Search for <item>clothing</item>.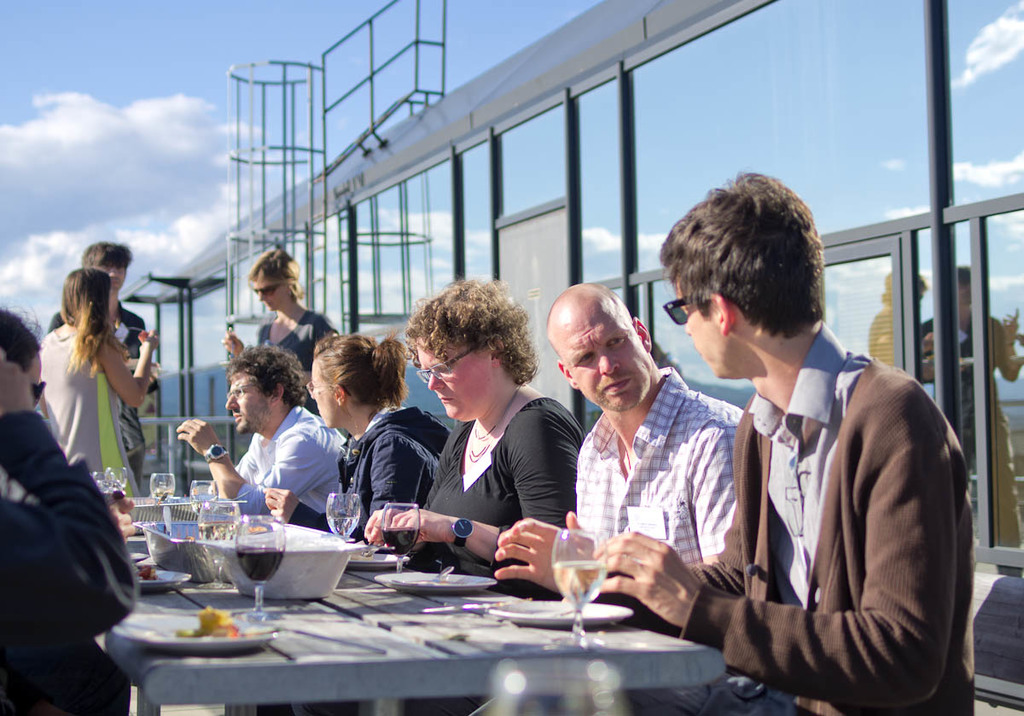
Found at 50 318 156 518.
